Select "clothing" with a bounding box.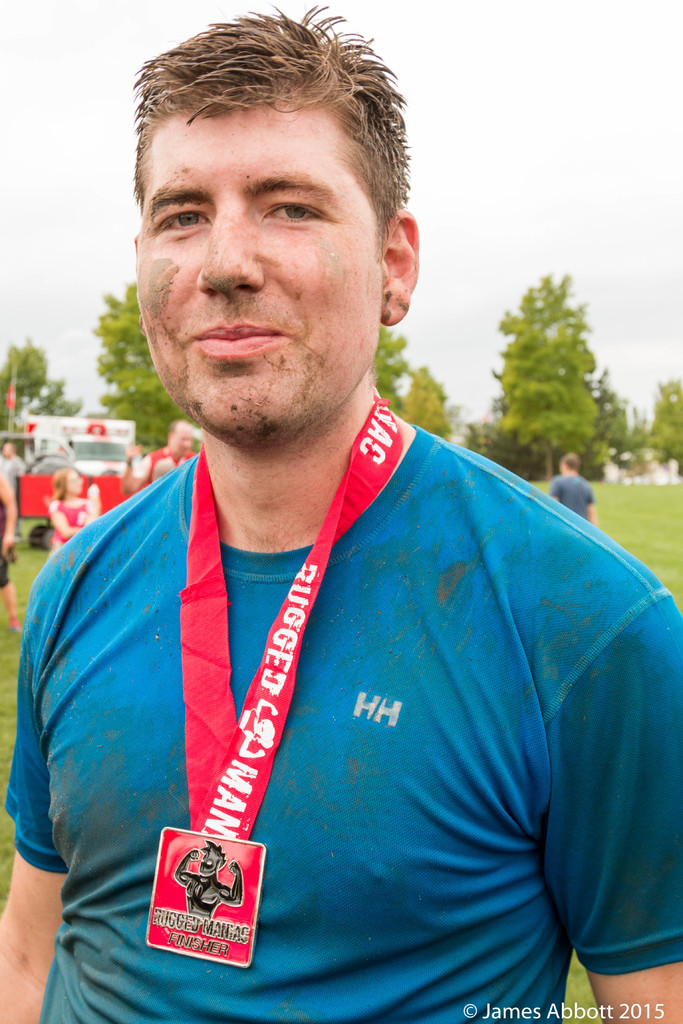
[x1=47, y1=500, x2=91, y2=561].
